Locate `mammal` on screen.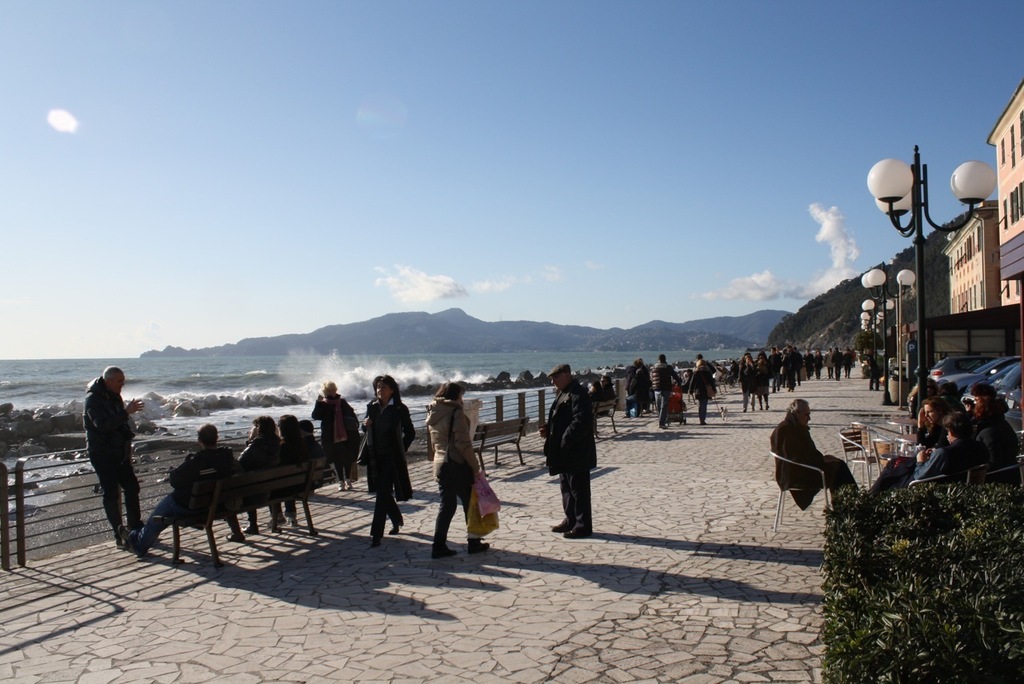
On screen at [x1=729, y1=358, x2=739, y2=379].
